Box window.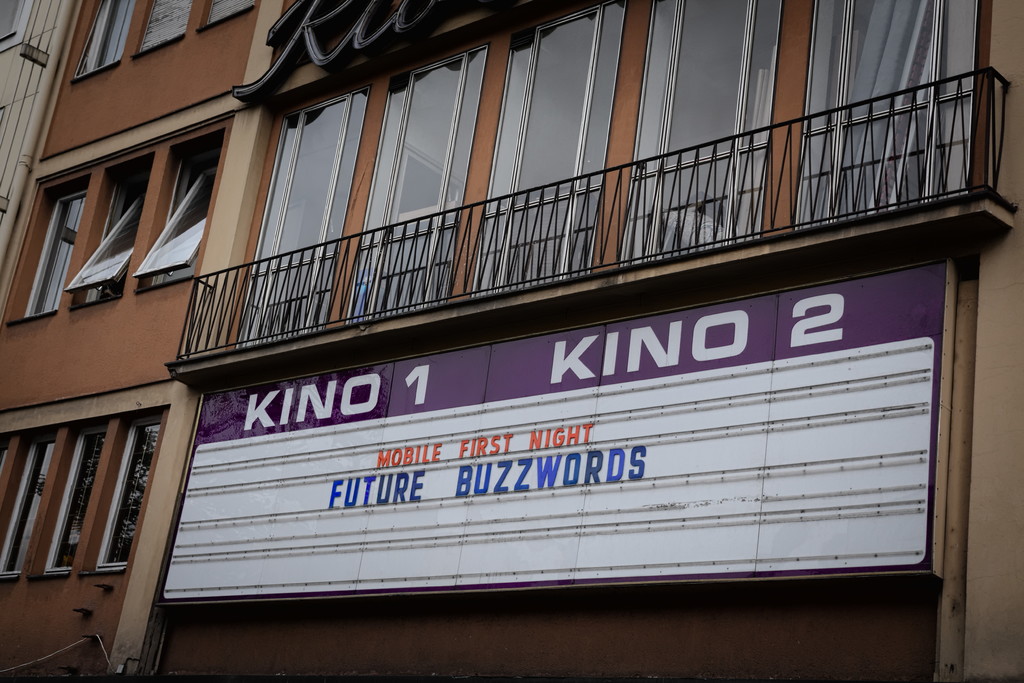
{"left": 25, "top": 185, "right": 92, "bottom": 316}.
